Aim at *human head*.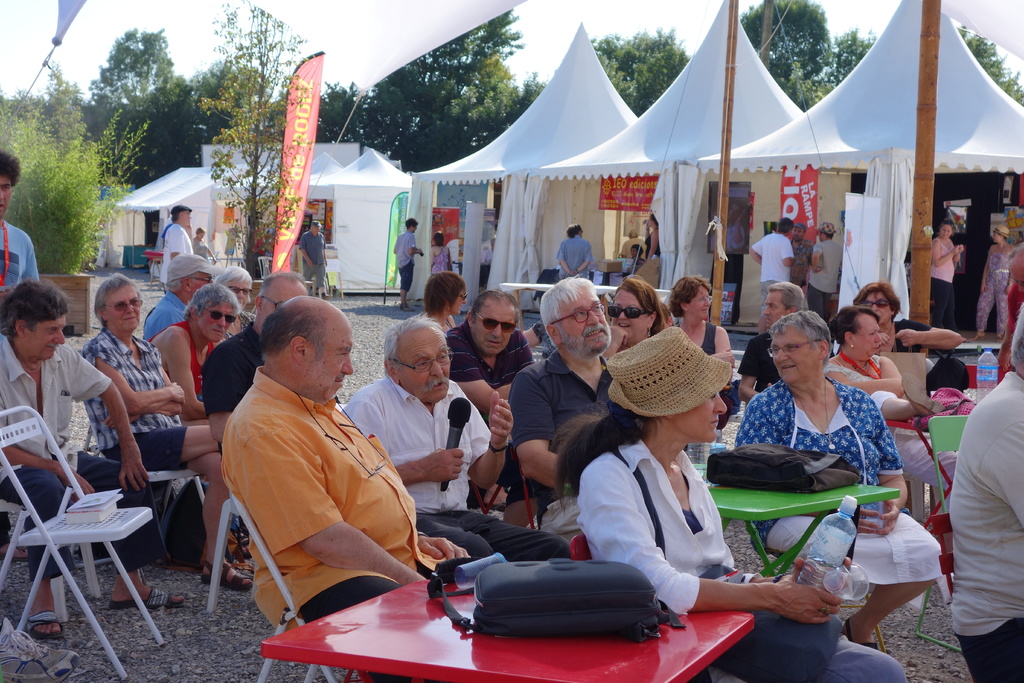
Aimed at region(819, 222, 835, 242).
